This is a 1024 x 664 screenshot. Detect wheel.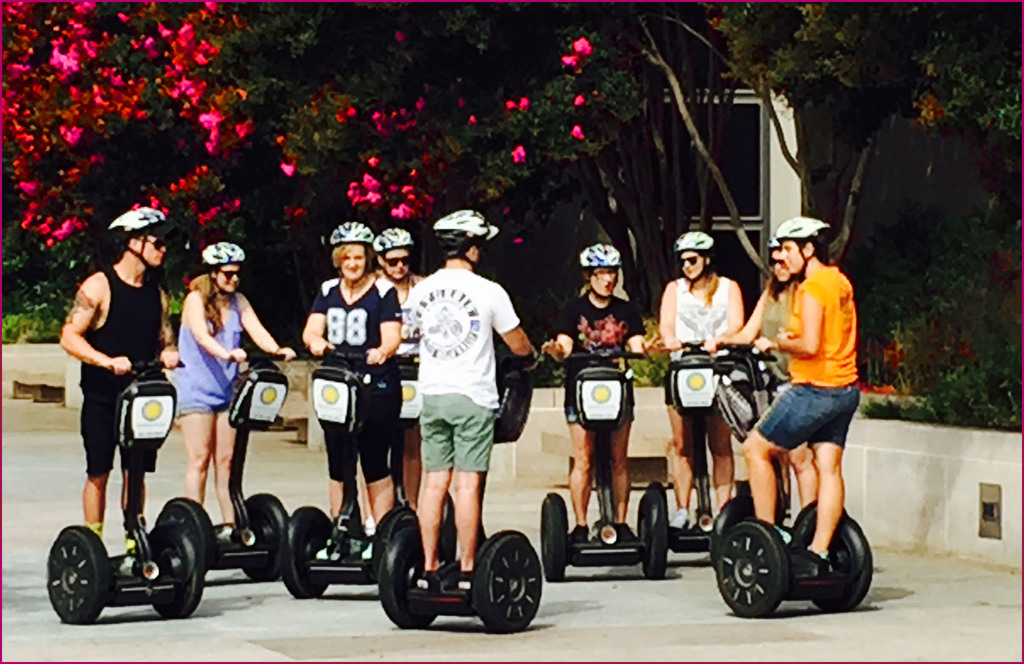
374:525:441:633.
